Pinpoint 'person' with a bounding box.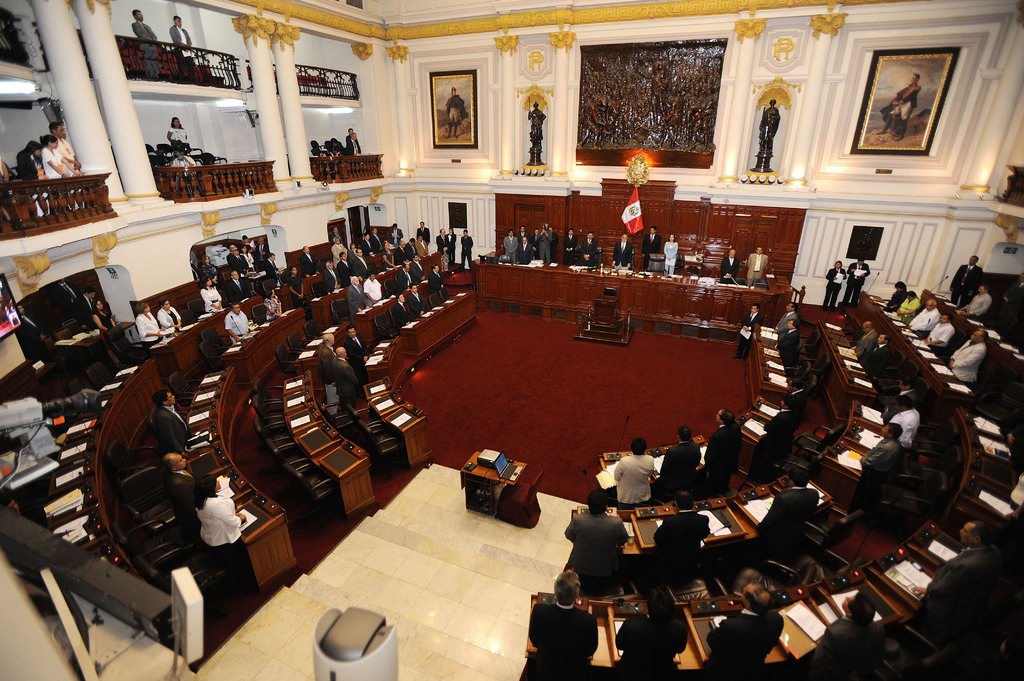
862,333,892,385.
